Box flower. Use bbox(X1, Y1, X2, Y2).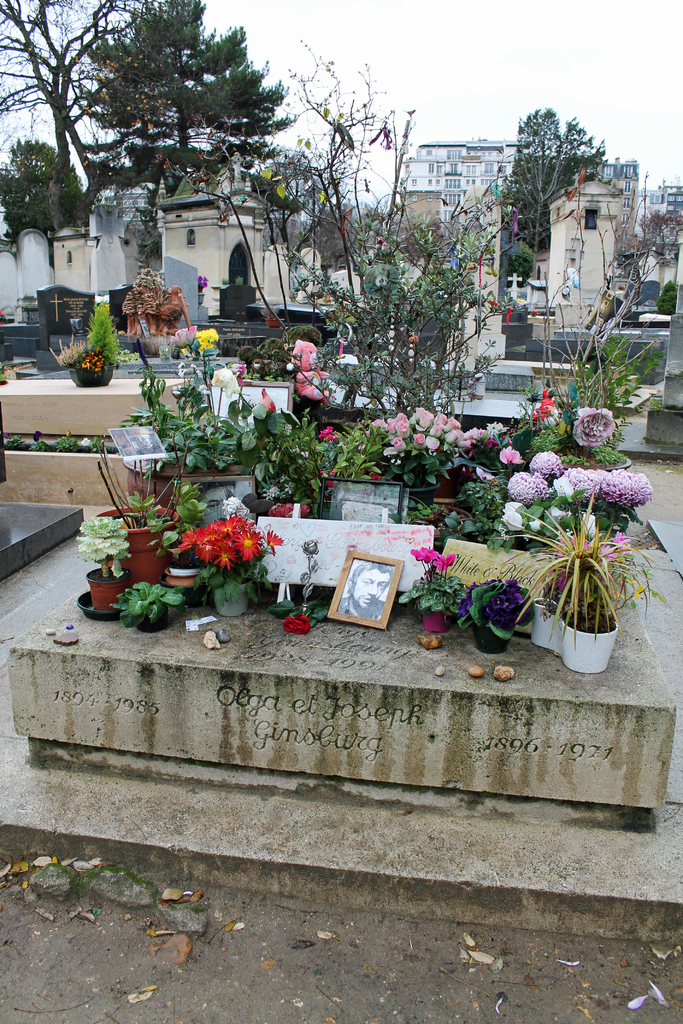
bbox(237, 524, 261, 555).
